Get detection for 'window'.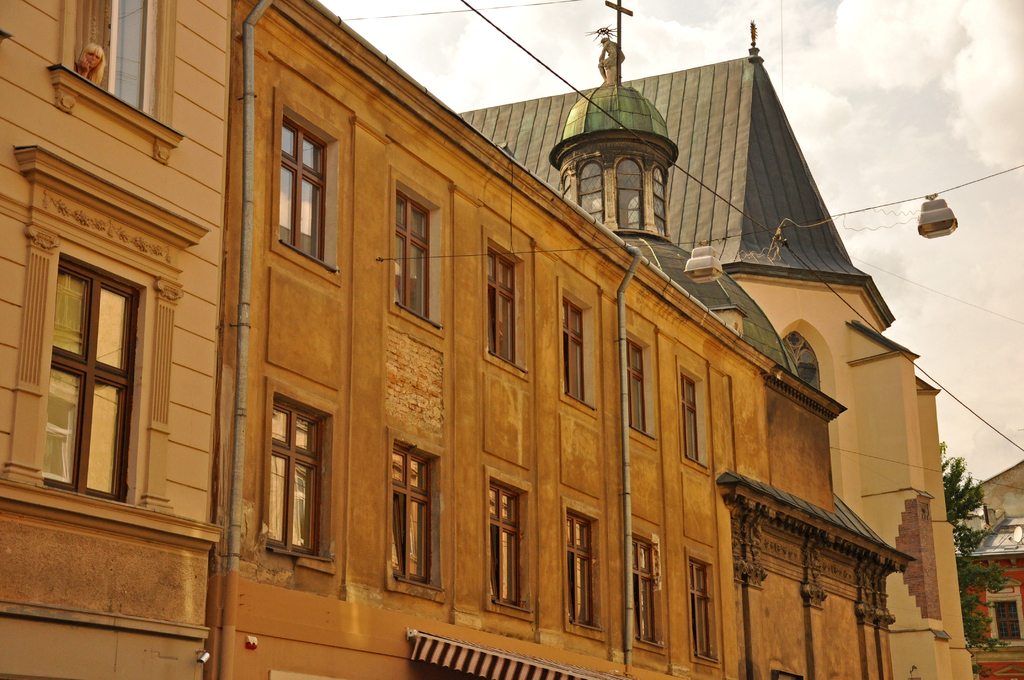
Detection: box=[268, 400, 336, 565].
